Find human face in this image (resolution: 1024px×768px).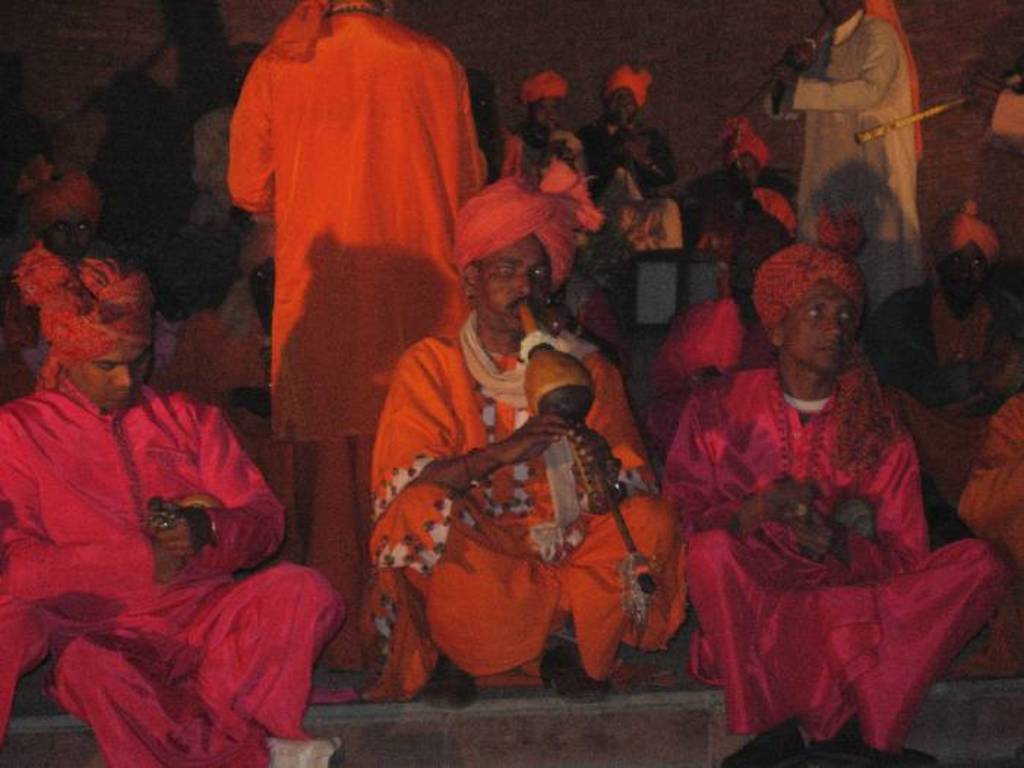
x1=942 y1=244 x2=985 y2=309.
